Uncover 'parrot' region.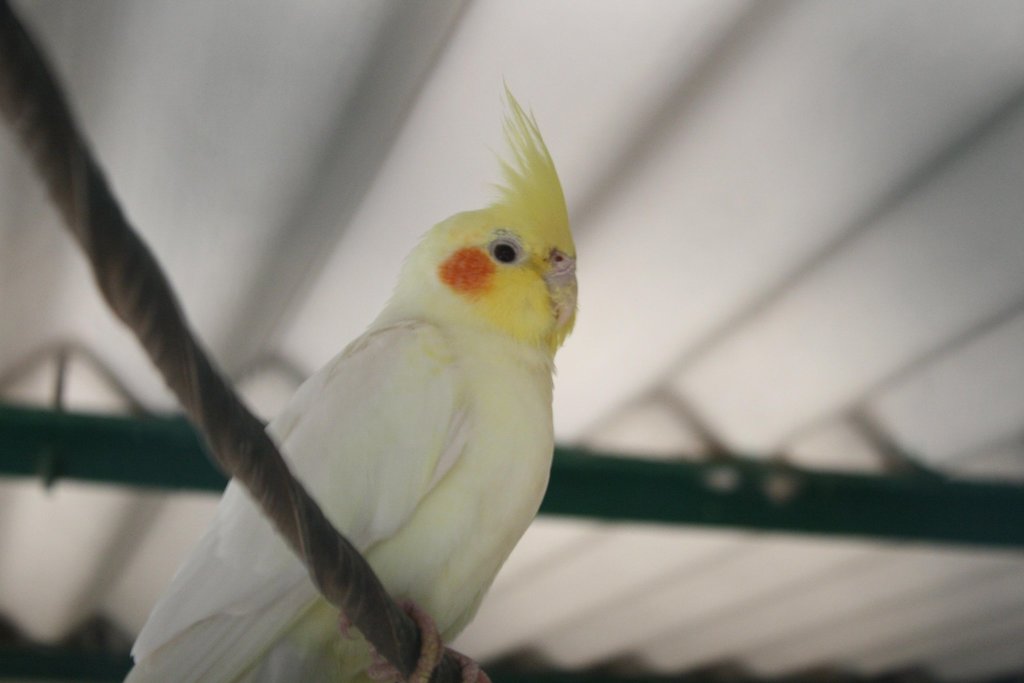
Uncovered: 125:77:579:682.
